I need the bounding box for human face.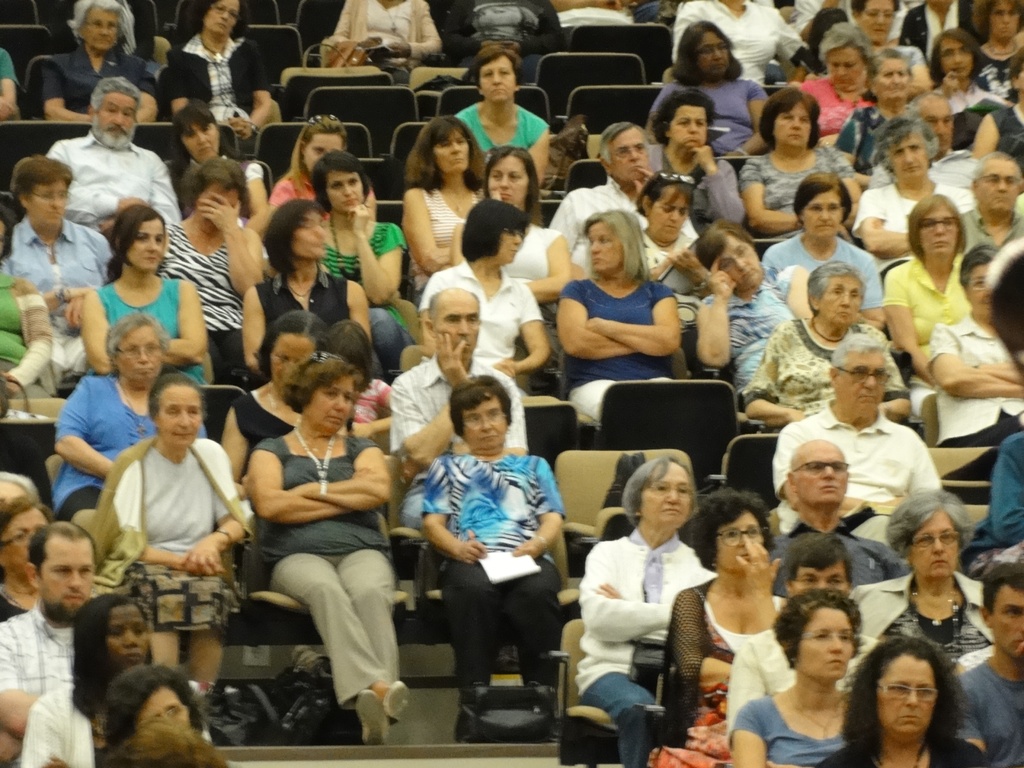
Here it is: (left=25, top=177, right=70, bottom=218).
